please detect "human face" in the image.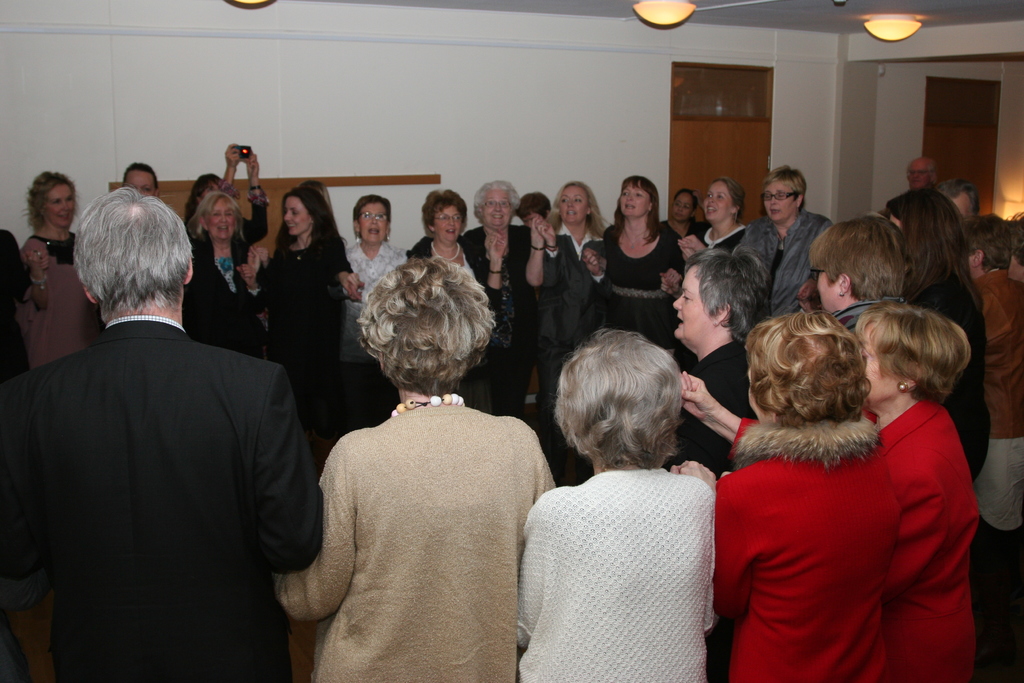
locate(556, 335, 710, 496).
